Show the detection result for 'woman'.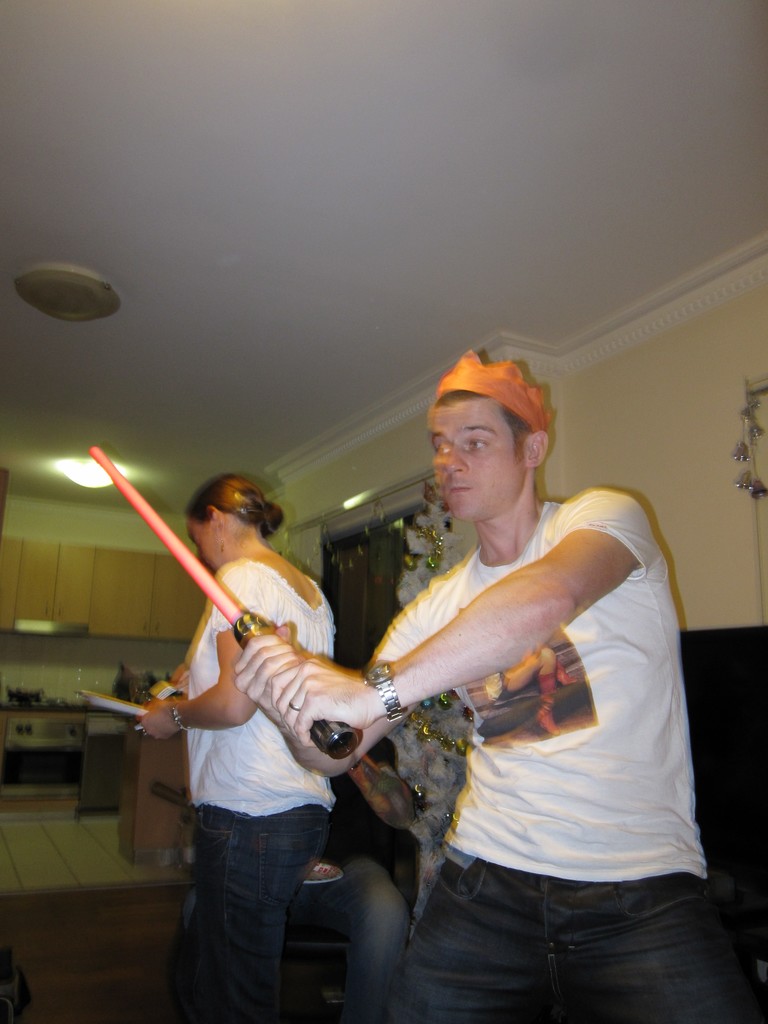
{"left": 133, "top": 473, "right": 339, "bottom": 1023}.
